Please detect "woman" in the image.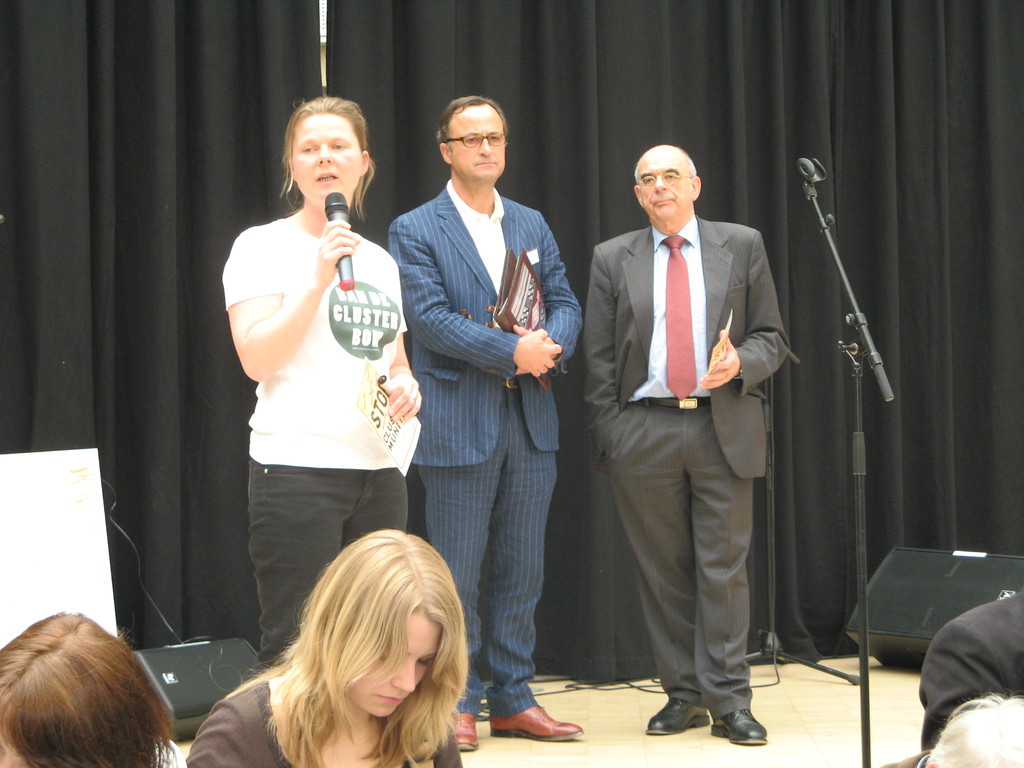
left=185, top=526, right=469, bottom=767.
